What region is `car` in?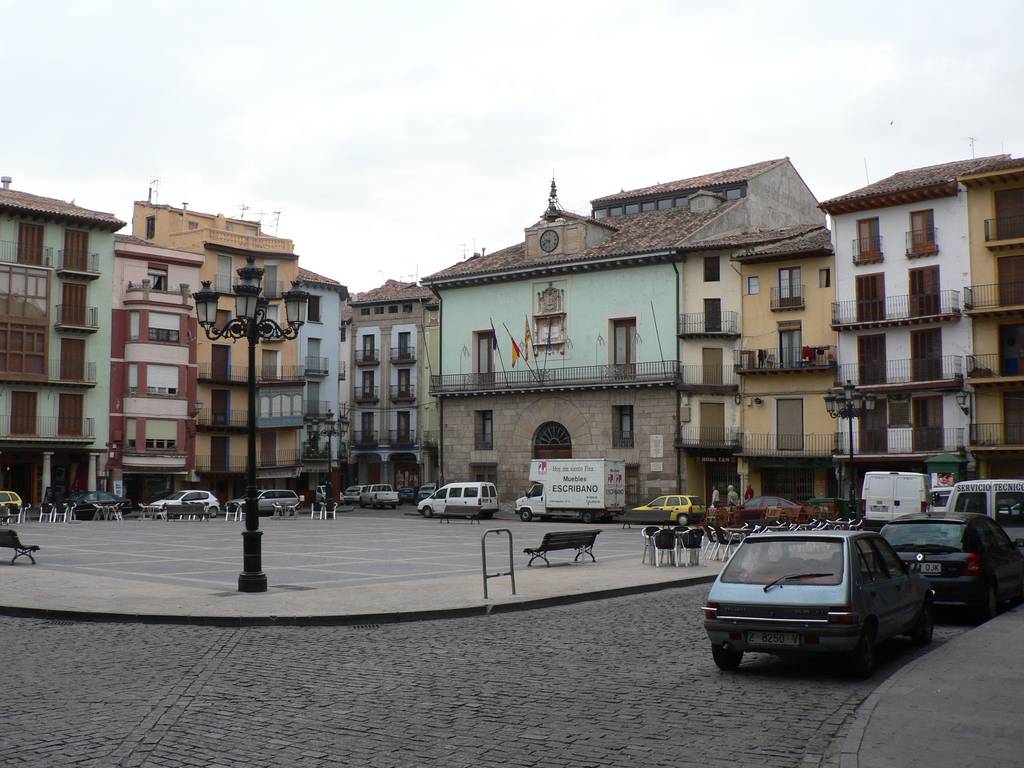
detection(719, 490, 809, 527).
